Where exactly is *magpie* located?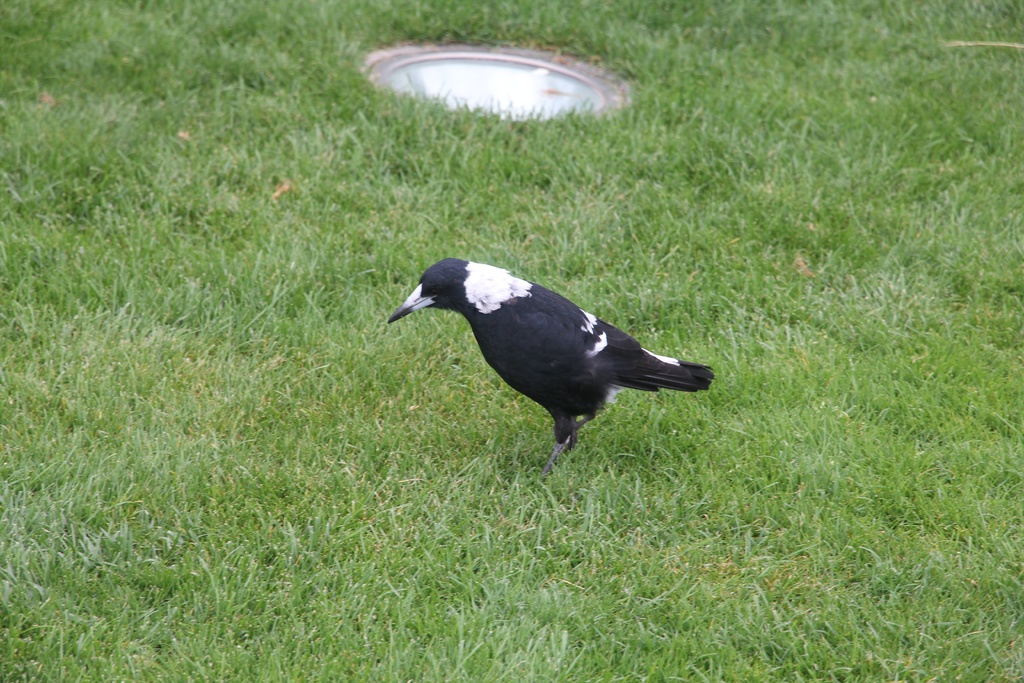
Its bounding box is x1=387 y1=258 x2=713 y2=478.
